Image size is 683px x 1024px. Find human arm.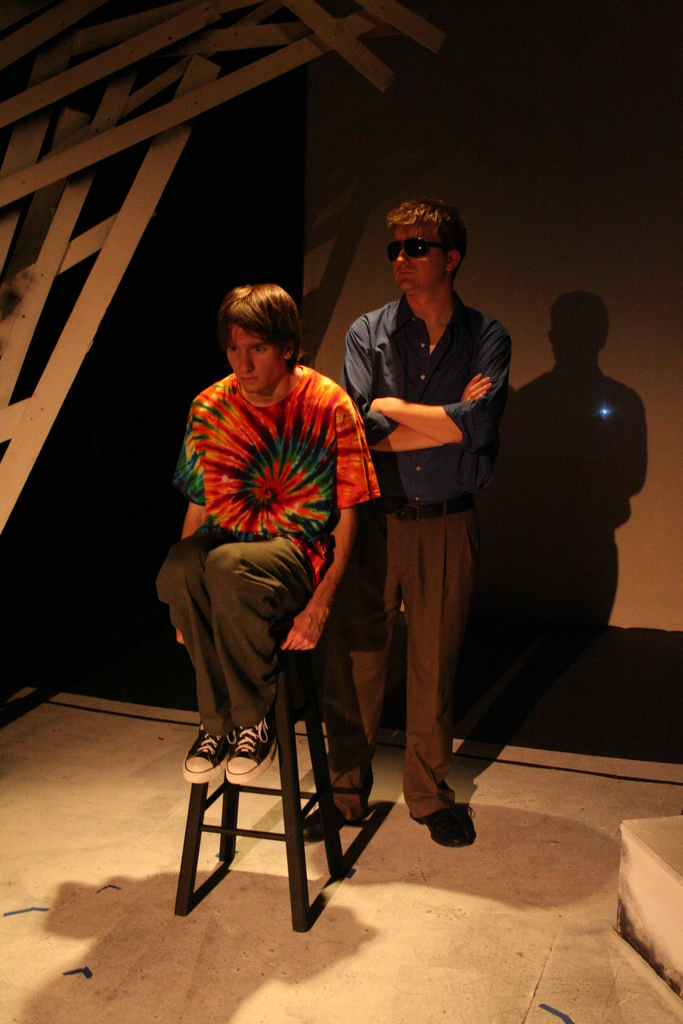
<region>272, 382, 381, 657</region>.
